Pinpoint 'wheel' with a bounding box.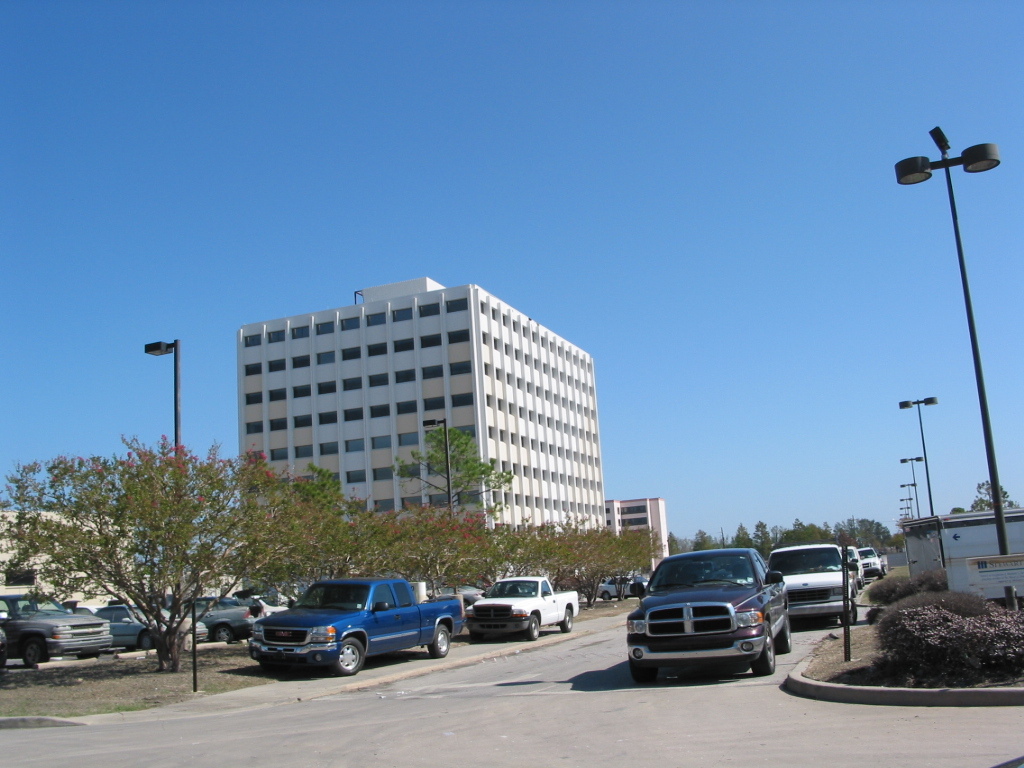
(x1=525, y1=615, x2=541, y2=642).
